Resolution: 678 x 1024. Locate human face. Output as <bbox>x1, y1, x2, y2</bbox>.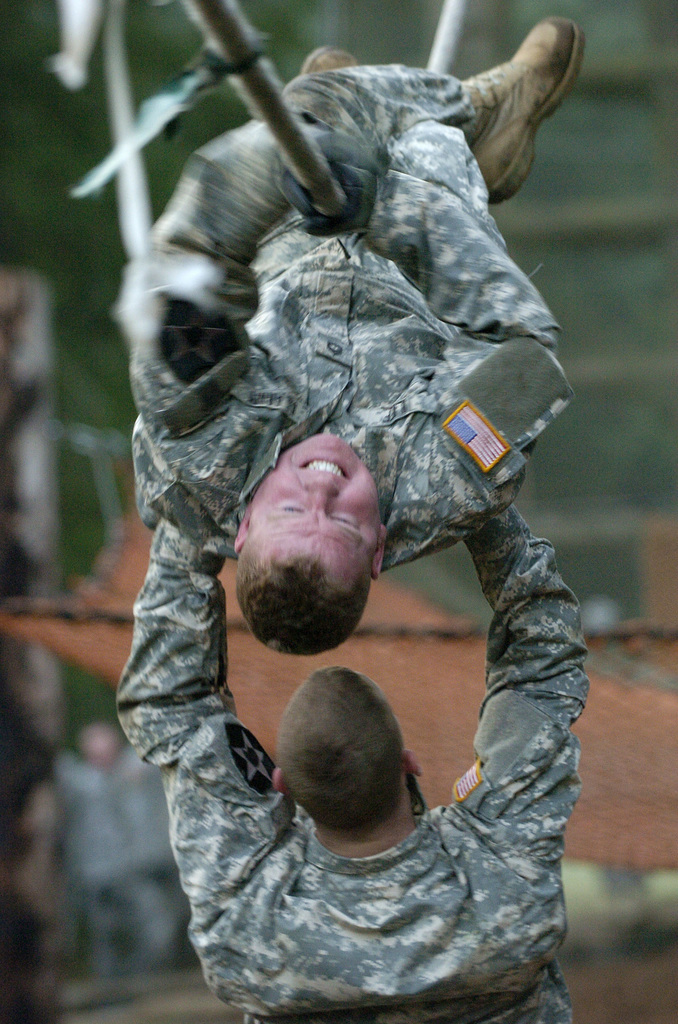
<bbox>245, 421, 397, 591</bbox>.
